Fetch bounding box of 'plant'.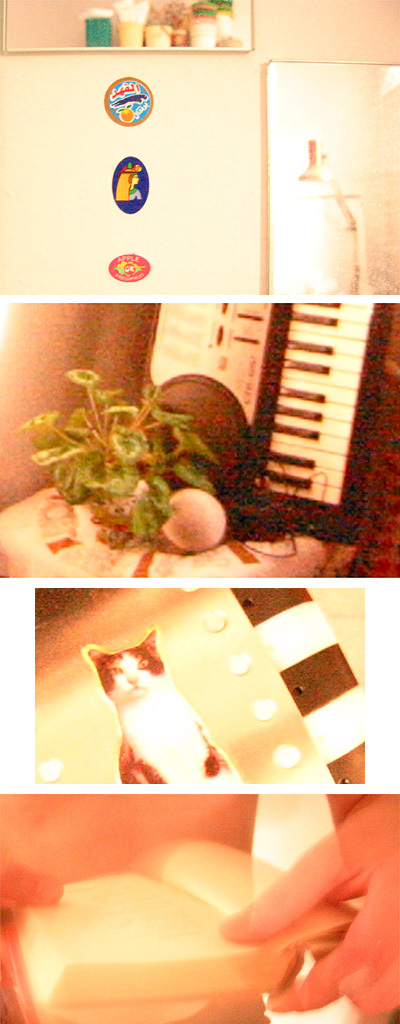
Bbox: 194, 420, 363, 556.
